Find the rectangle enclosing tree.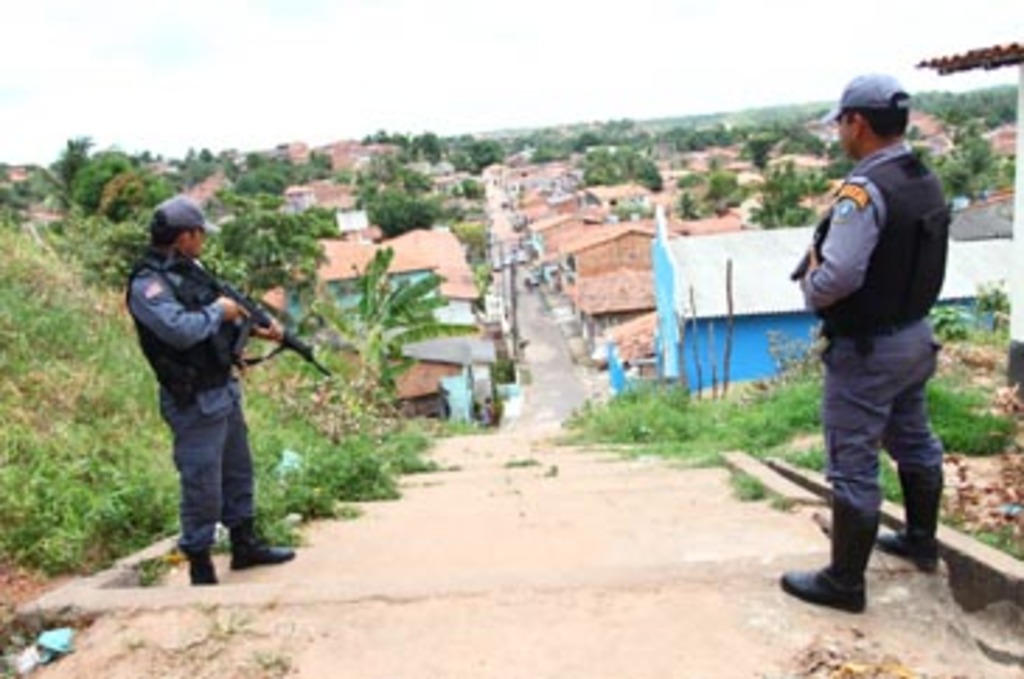
300 247 477 390.
